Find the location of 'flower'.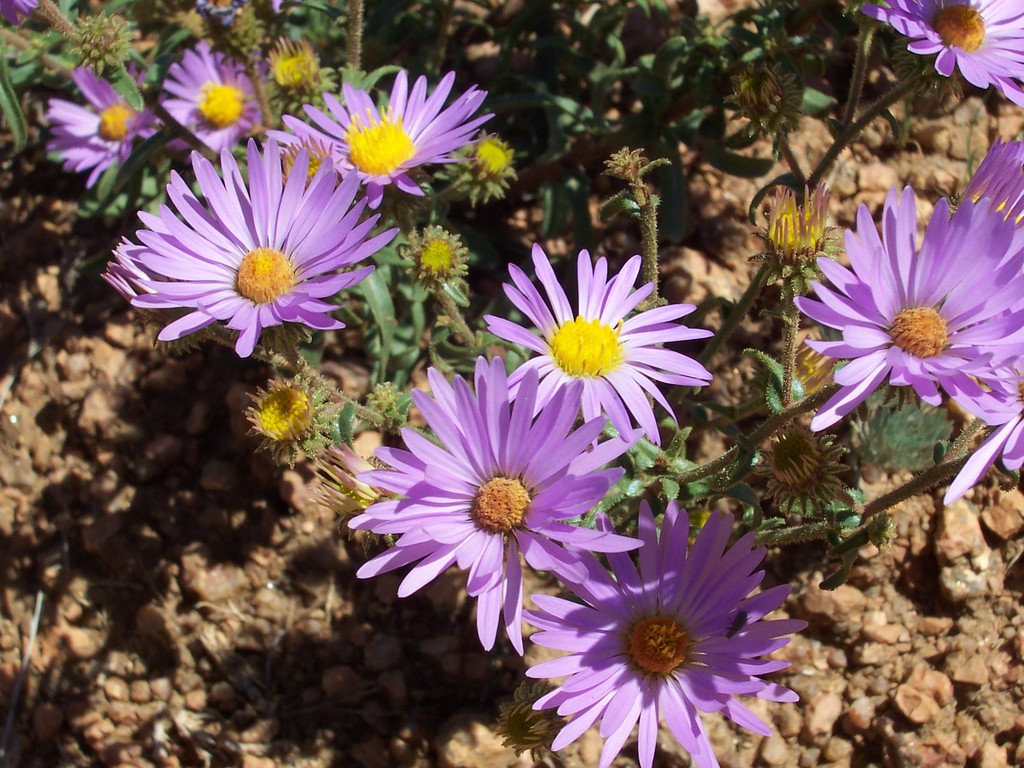
Location: crop(156, 40, 285, 160).
